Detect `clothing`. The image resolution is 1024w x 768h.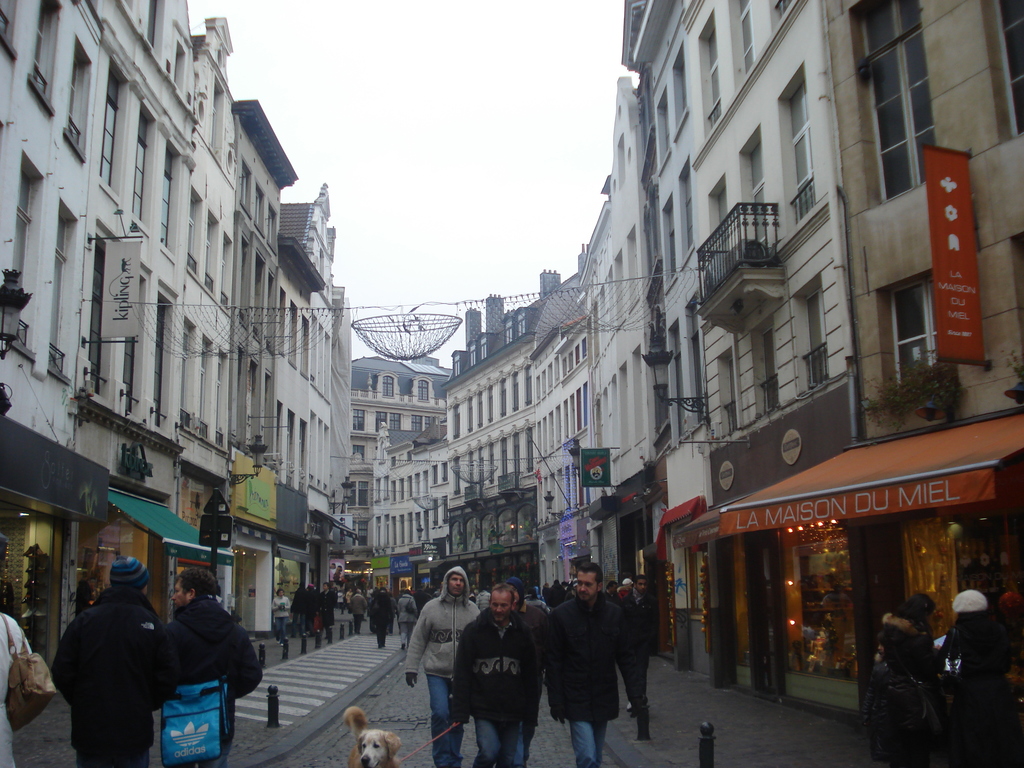
[942, 616, 1012, 767].
